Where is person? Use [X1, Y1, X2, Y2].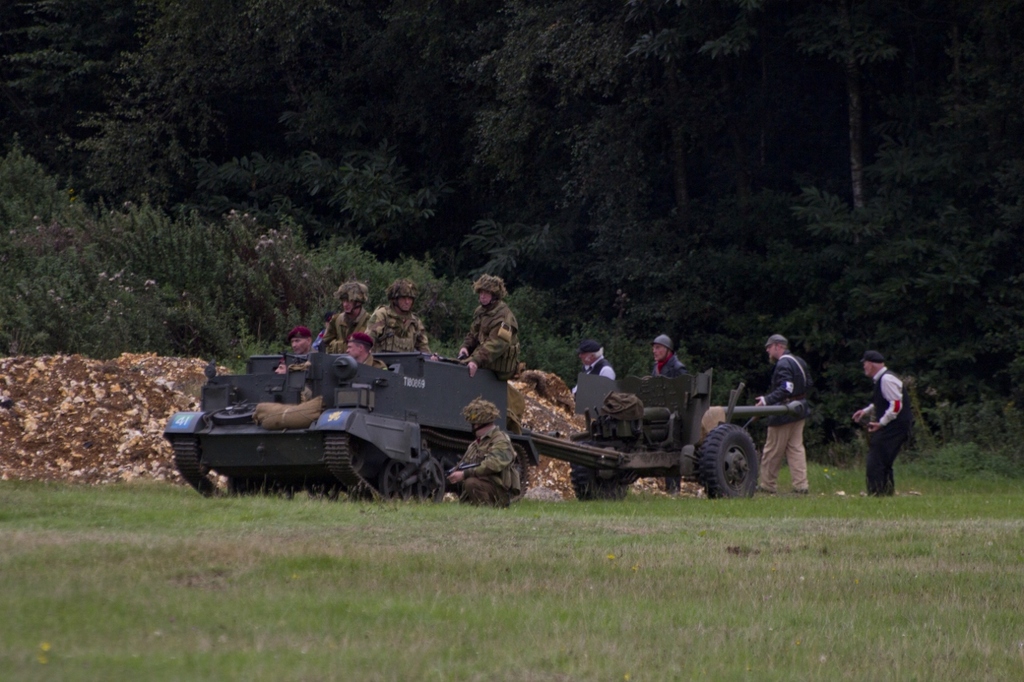
[851, 349, 912, 497].
